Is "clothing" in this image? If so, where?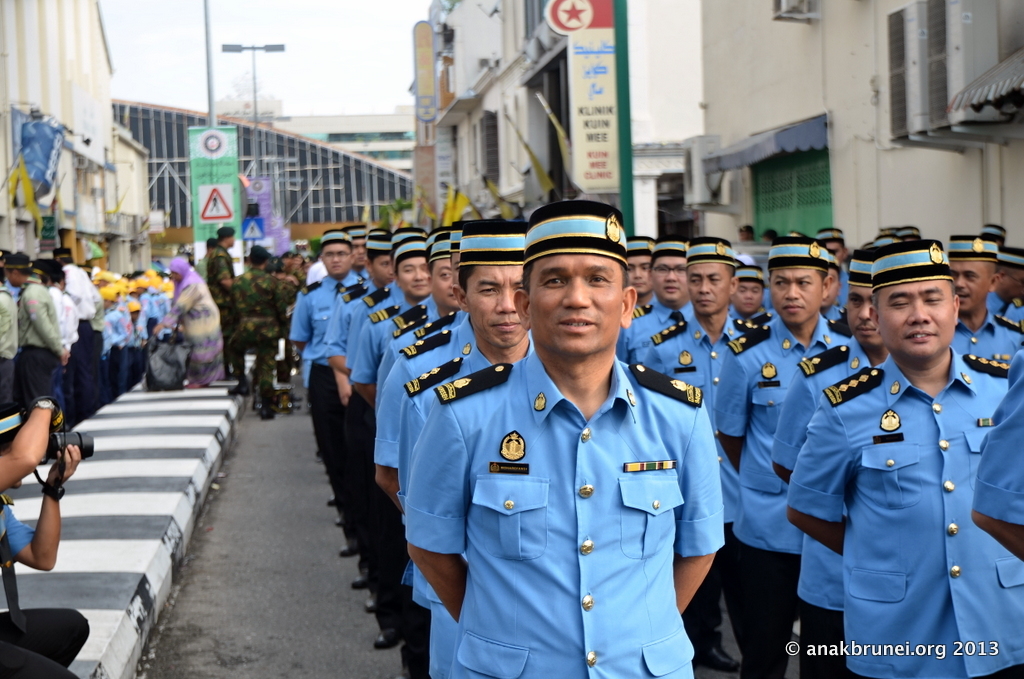
Yes, at BBox(983, 290, 1010, 323).
